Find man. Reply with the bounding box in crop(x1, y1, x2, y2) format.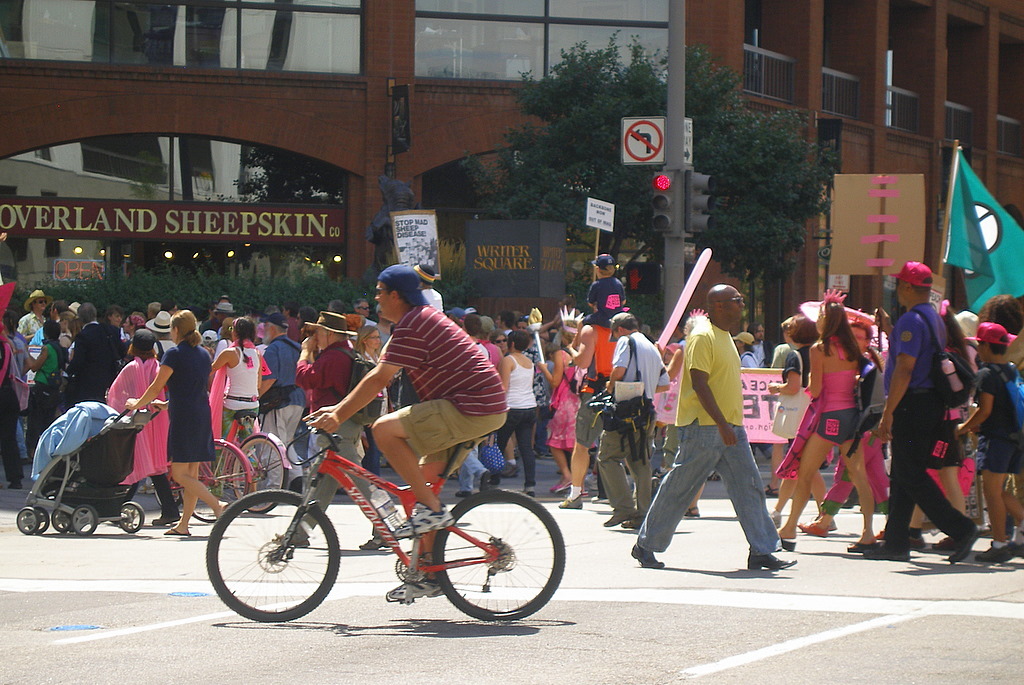
crop(646, 287, 786, 579).
